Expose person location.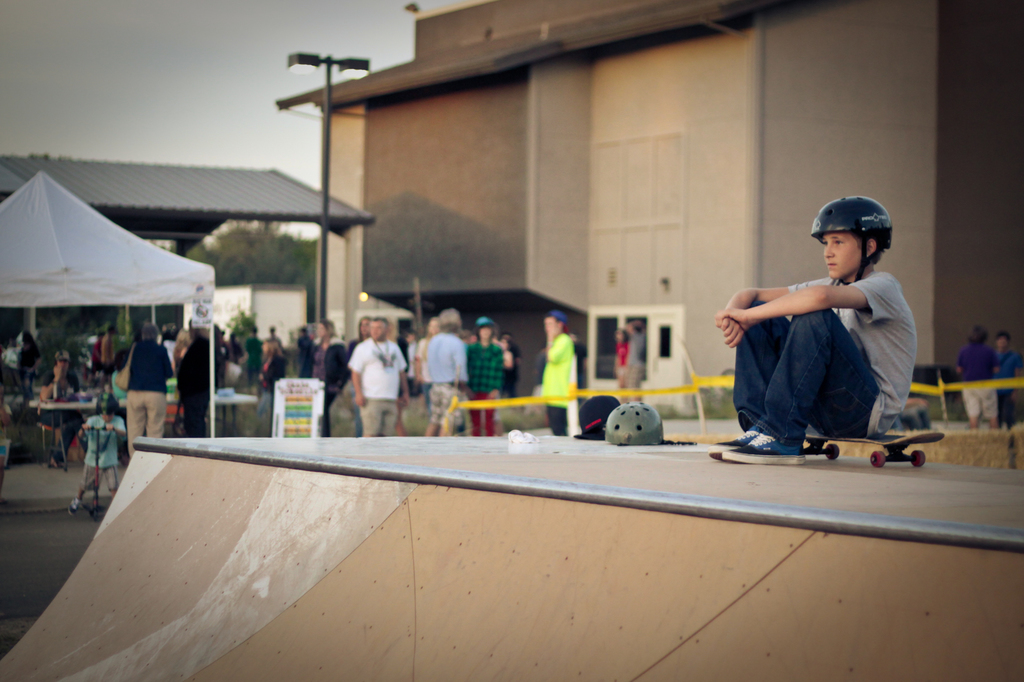
Exposed at 727 190 933 473.
